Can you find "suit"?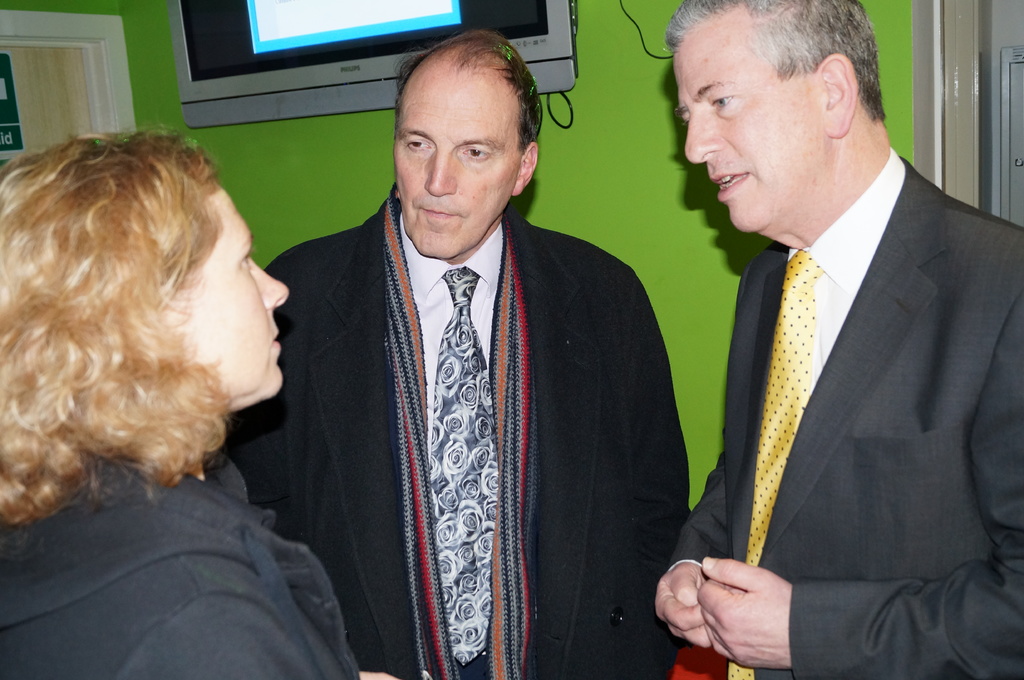
Yes, bounding box: pyautogui.locateOnScreen(236, 180, 692, 679).
